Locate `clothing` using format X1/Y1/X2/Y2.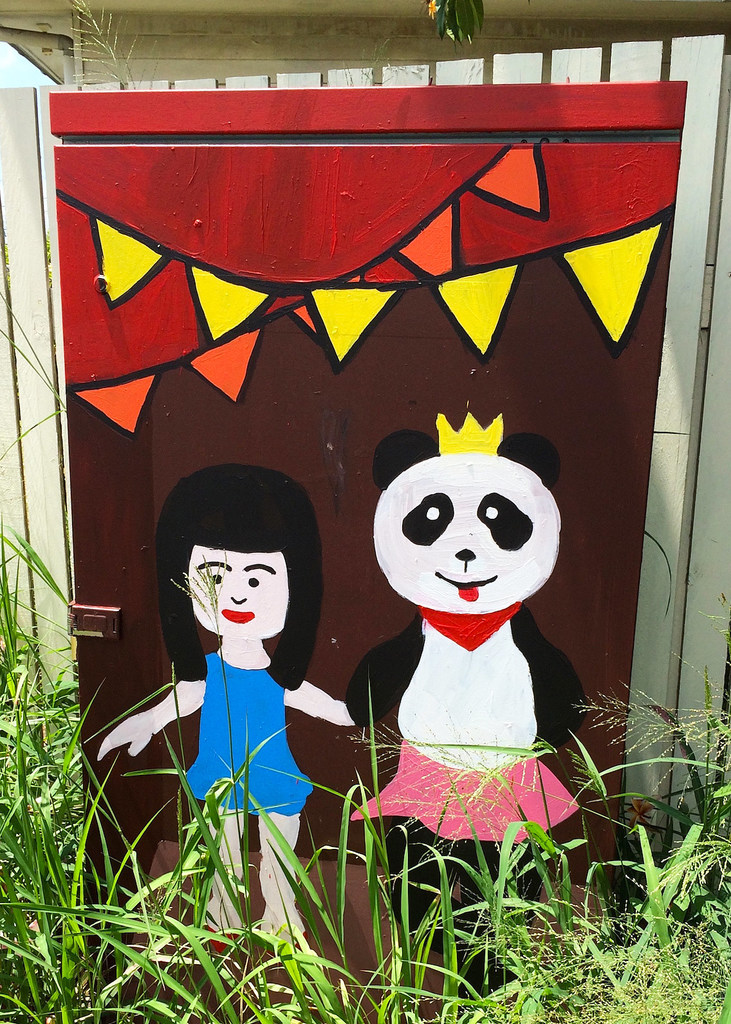
346/596/604/984.
